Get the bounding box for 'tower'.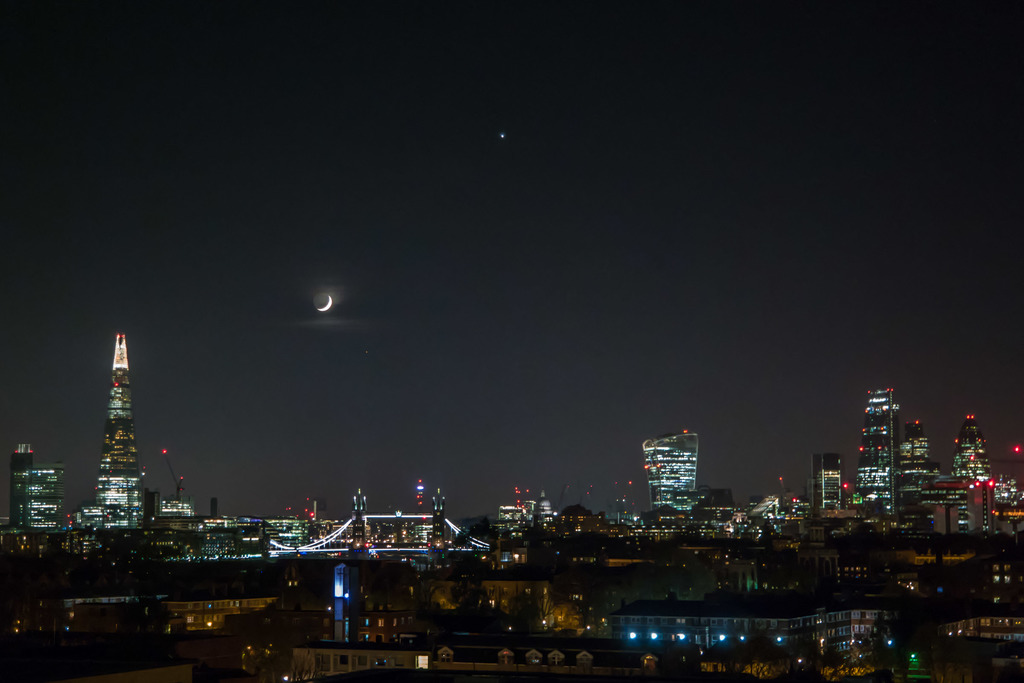
10/440/59/531.
